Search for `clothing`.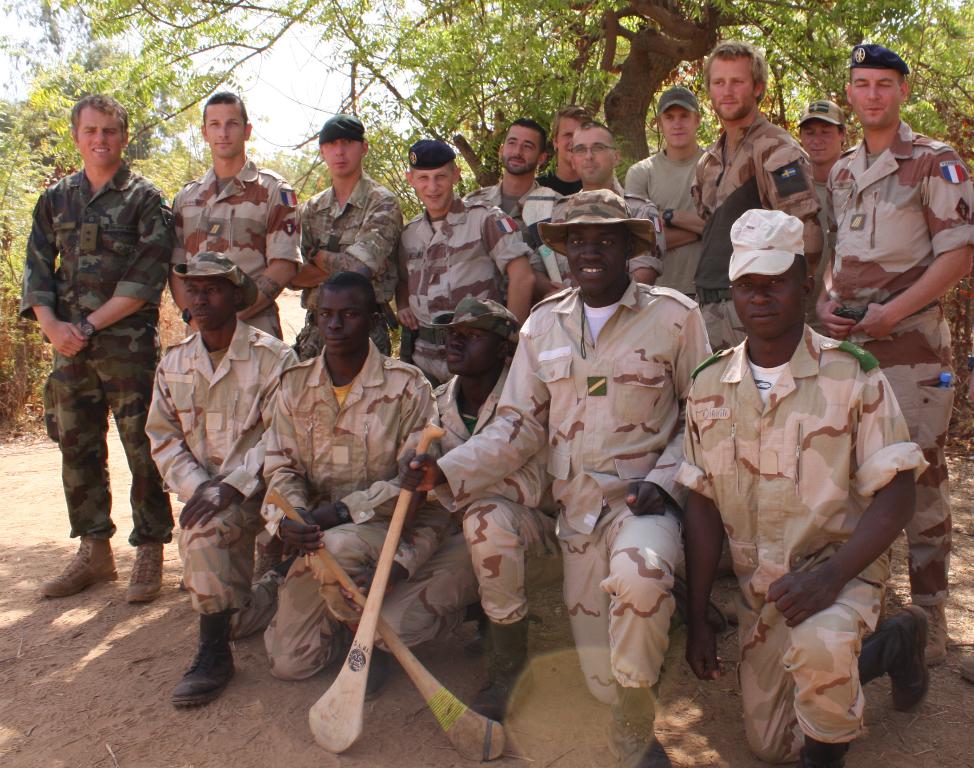
Found at [x1=435, y1=274, x2=721, y2=711].
